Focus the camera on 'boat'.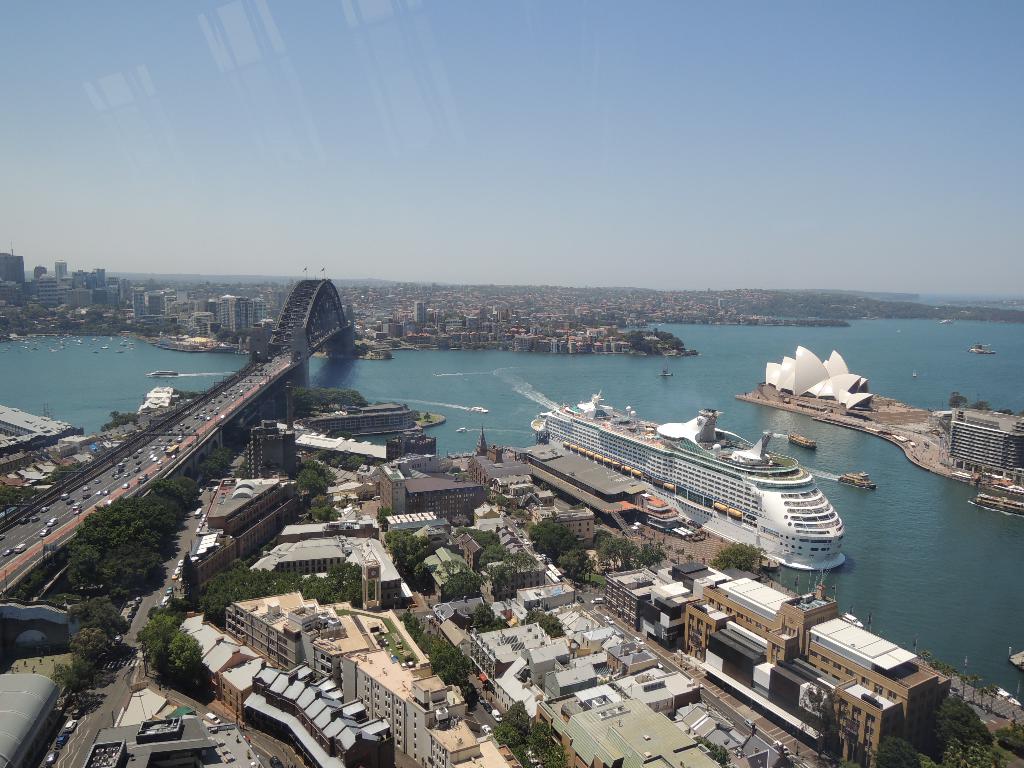
Focus region: 146, 364, 177, 379.
